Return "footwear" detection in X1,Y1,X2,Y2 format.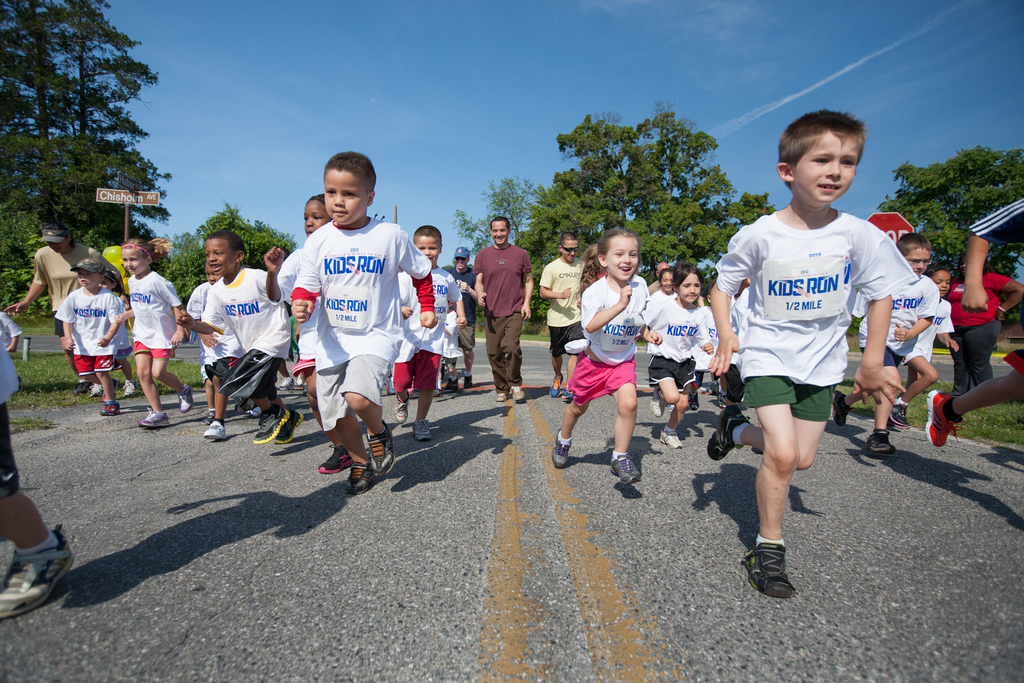
553,431,570,474.
